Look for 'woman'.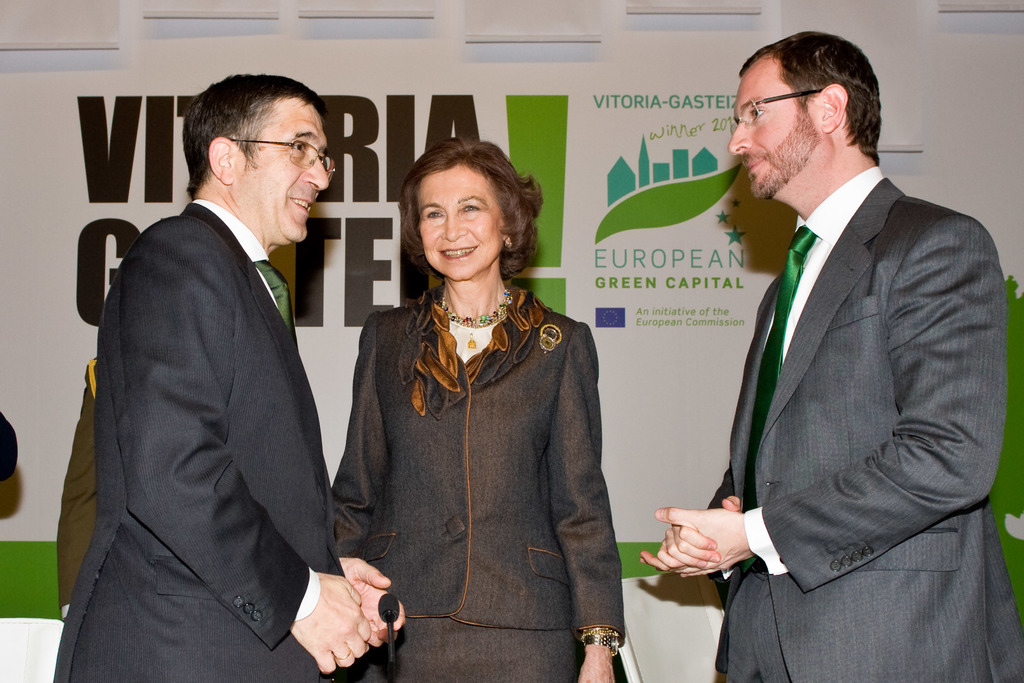
Found: l=323, t=141, r=622, b=682.
